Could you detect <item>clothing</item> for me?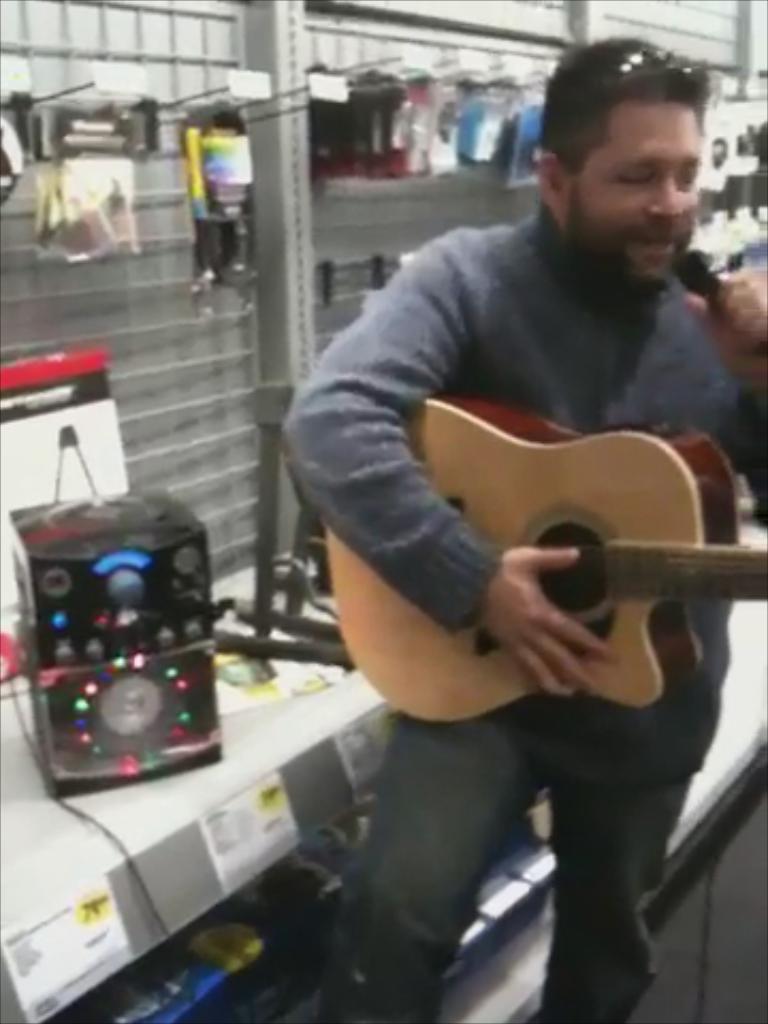
Detection result: x1=286, y1=205, x2=766, y2=1022.
